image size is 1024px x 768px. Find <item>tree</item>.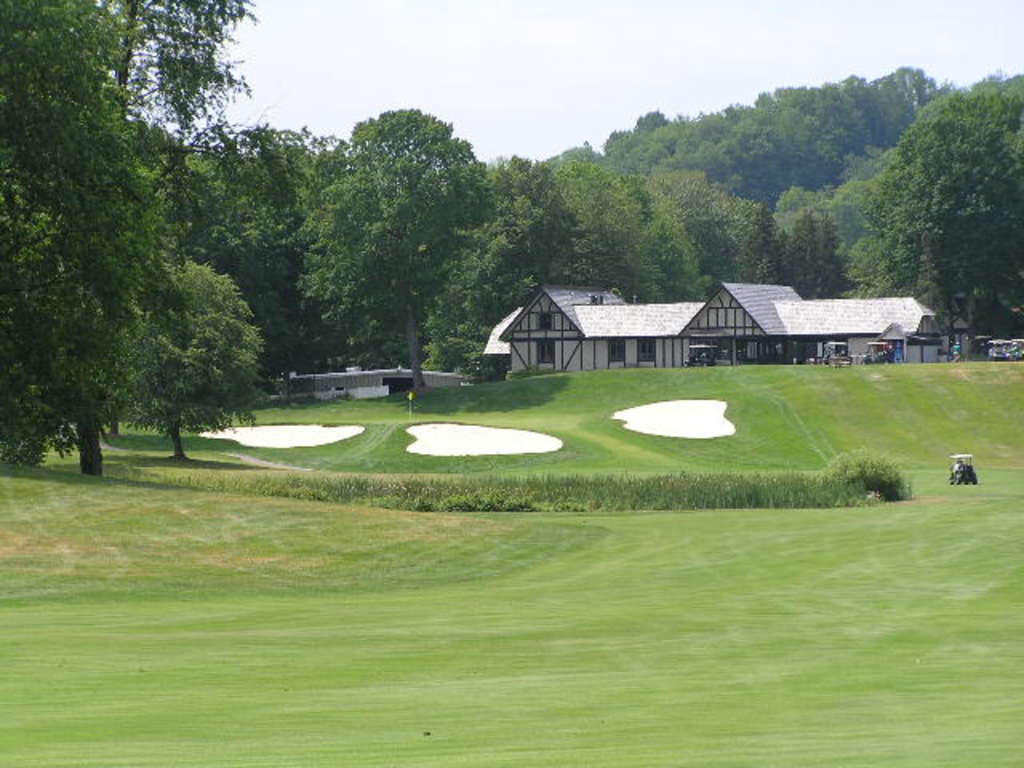
(x1=862, y1=70, x2=1021, y2=325).
